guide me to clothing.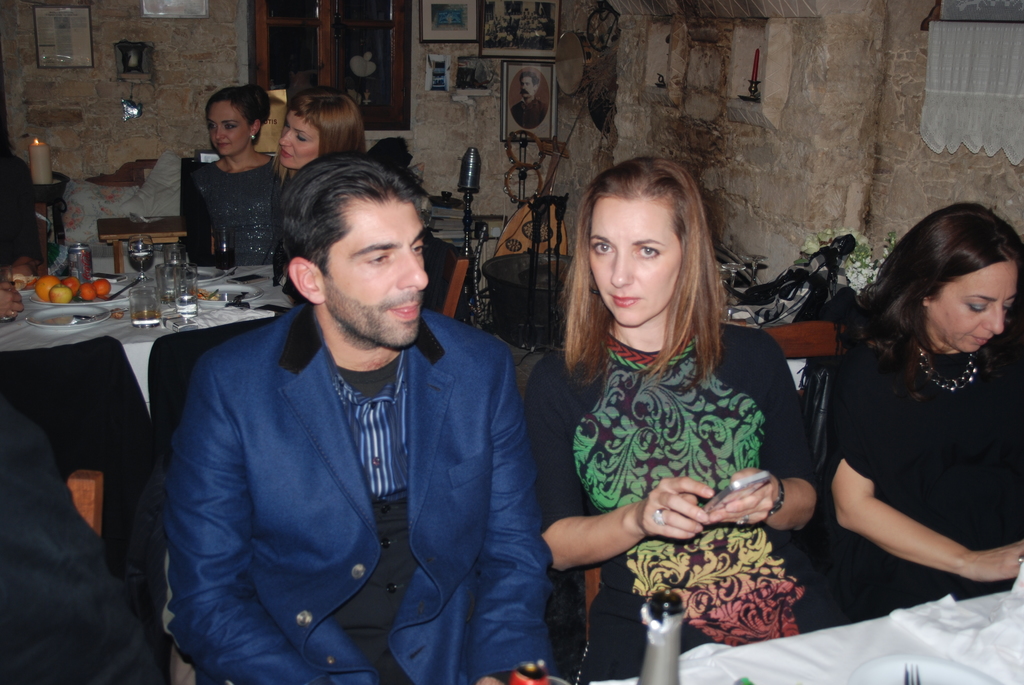
Guidance: (x1=184, y1=159, x2=284, y2=274).
